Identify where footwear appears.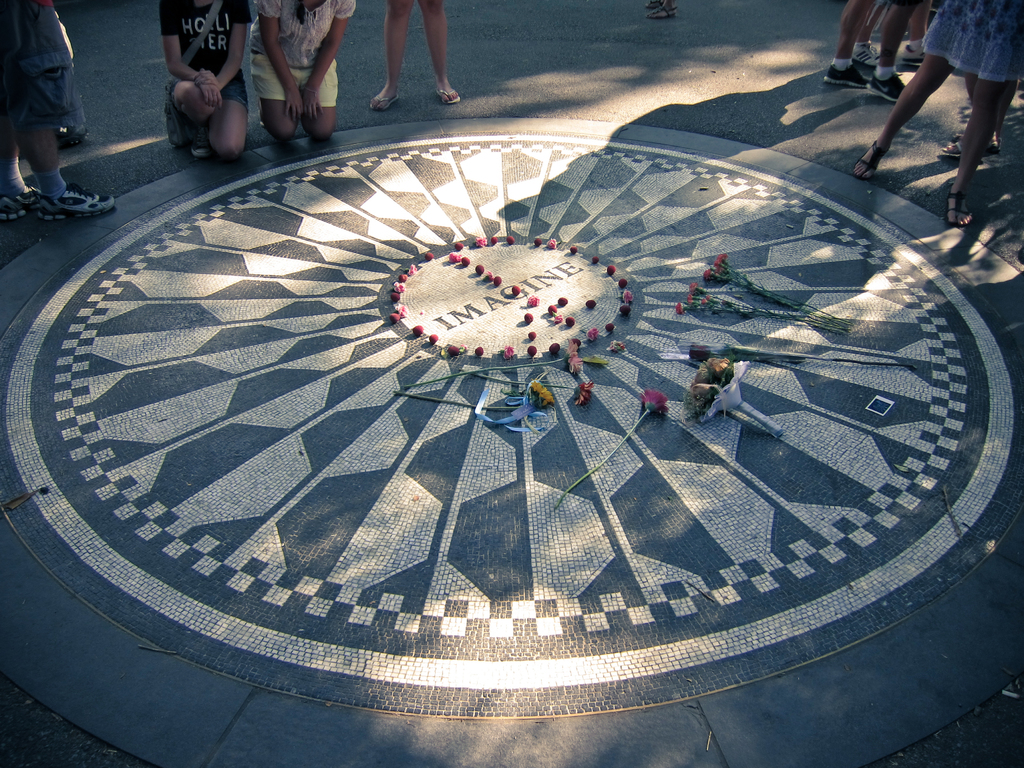
Appears at <box>370,95,399,112</box>.
